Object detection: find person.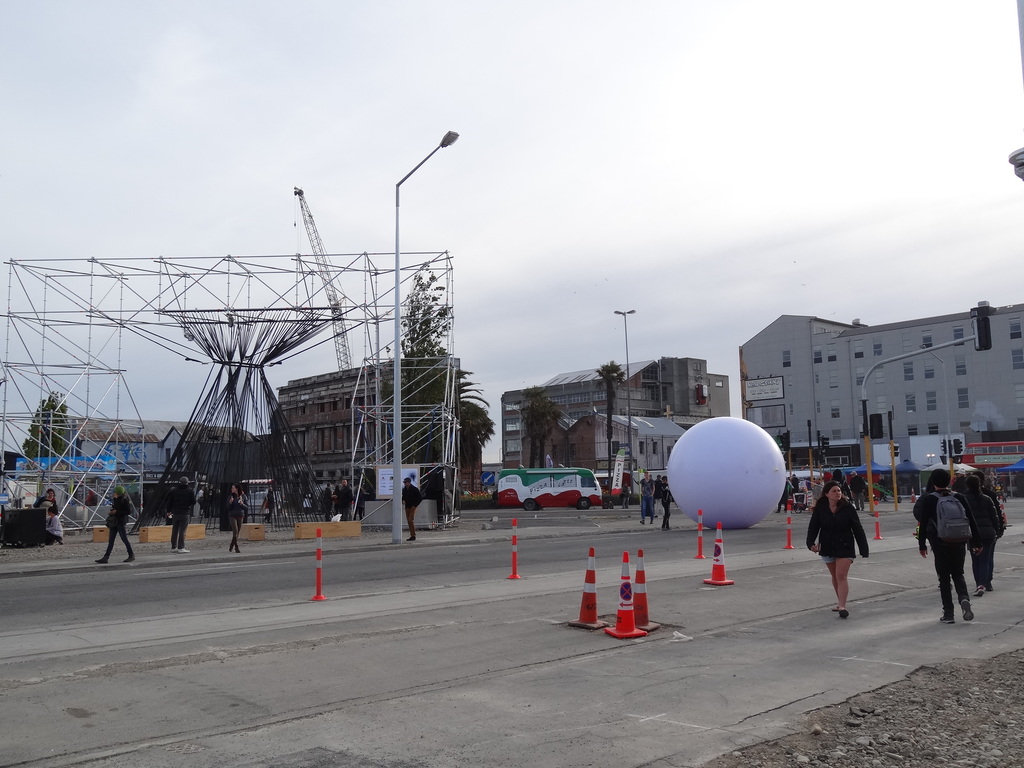
94, 483, 139, 566.
